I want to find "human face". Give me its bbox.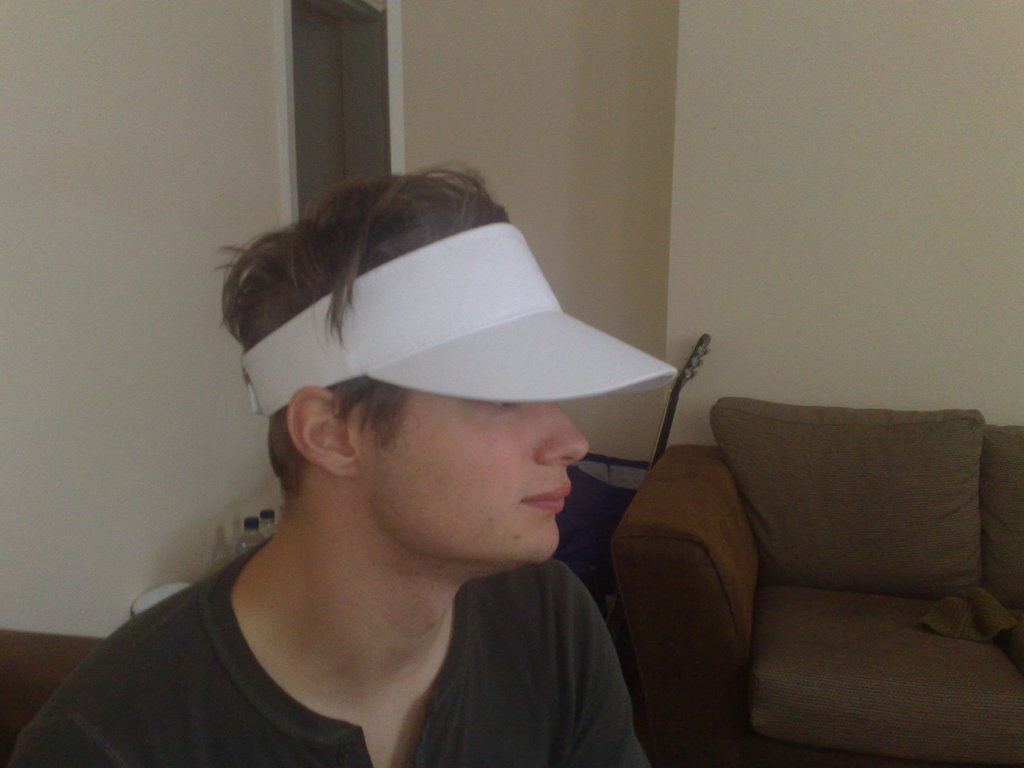
box=[361, 388, 593, 563].
